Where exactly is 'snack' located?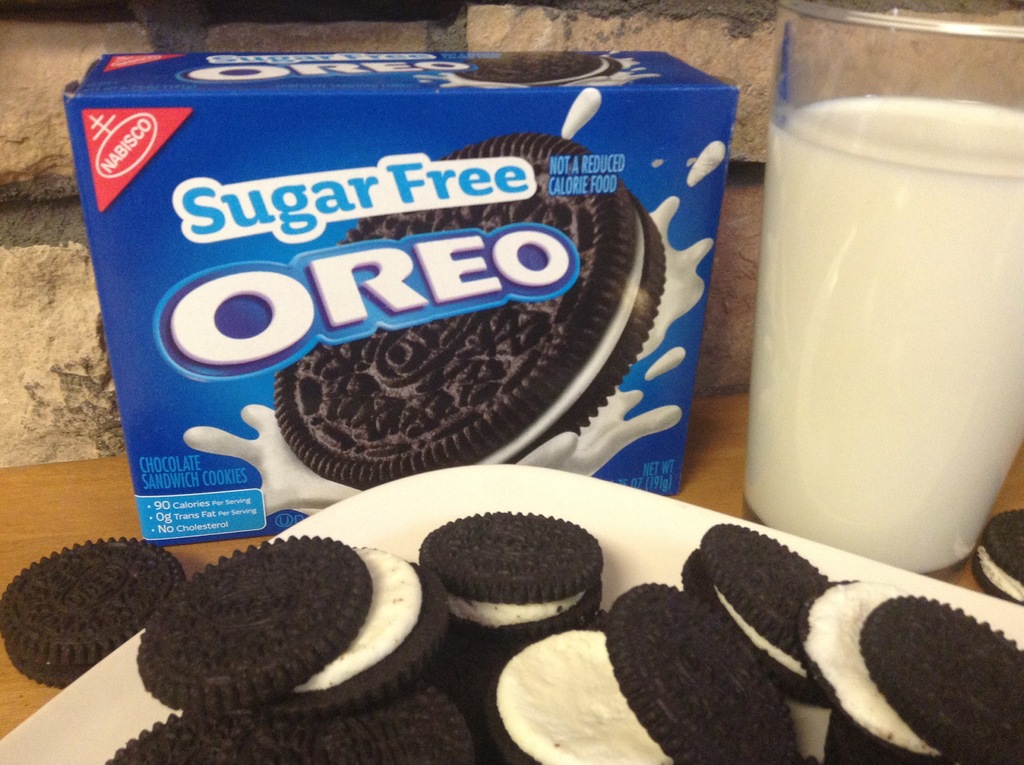
Its bounding box is {"left": 973, "top": 506, "right": 1023, "bottom": 608}.
